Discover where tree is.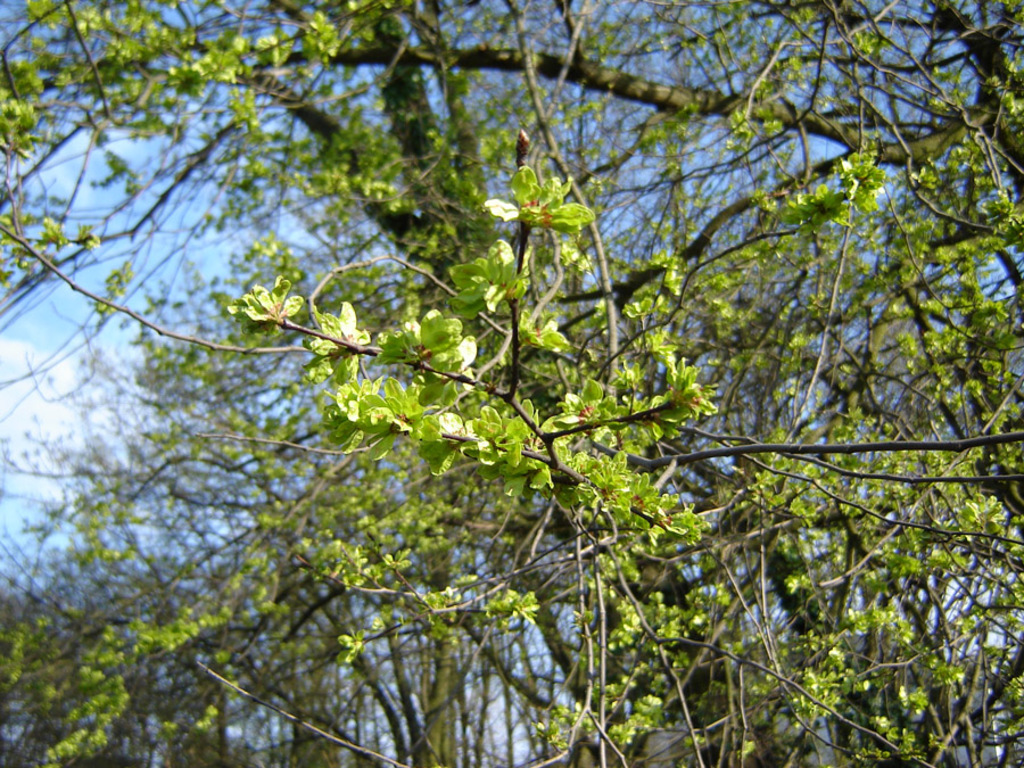
Discovered at [x1=0, y1=0, x2=1008, y2=767].
